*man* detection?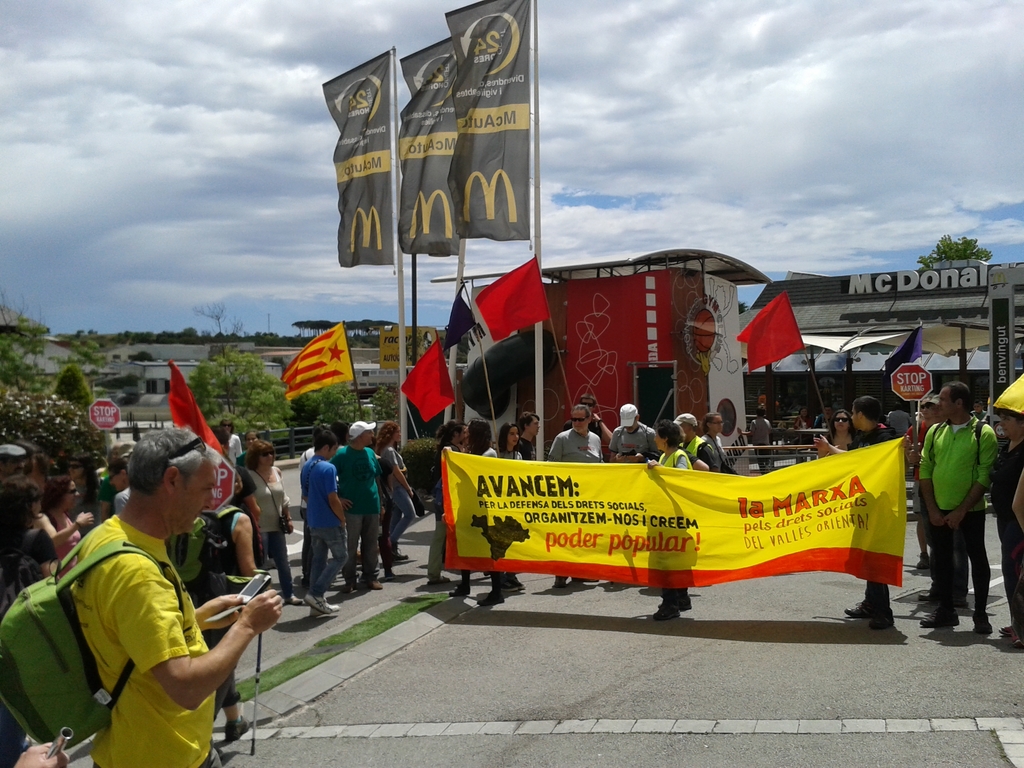
(x1=816, y1=394, x2=907, y2=637)
